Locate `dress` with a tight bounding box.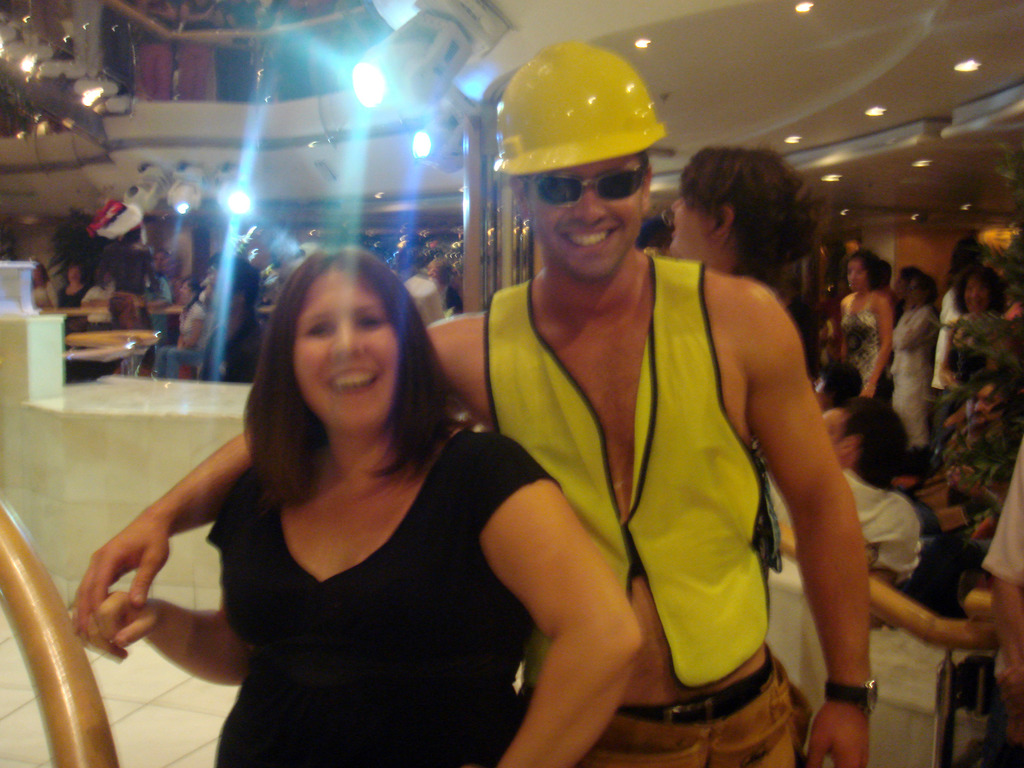
box=[839, 294, 876, 385].
